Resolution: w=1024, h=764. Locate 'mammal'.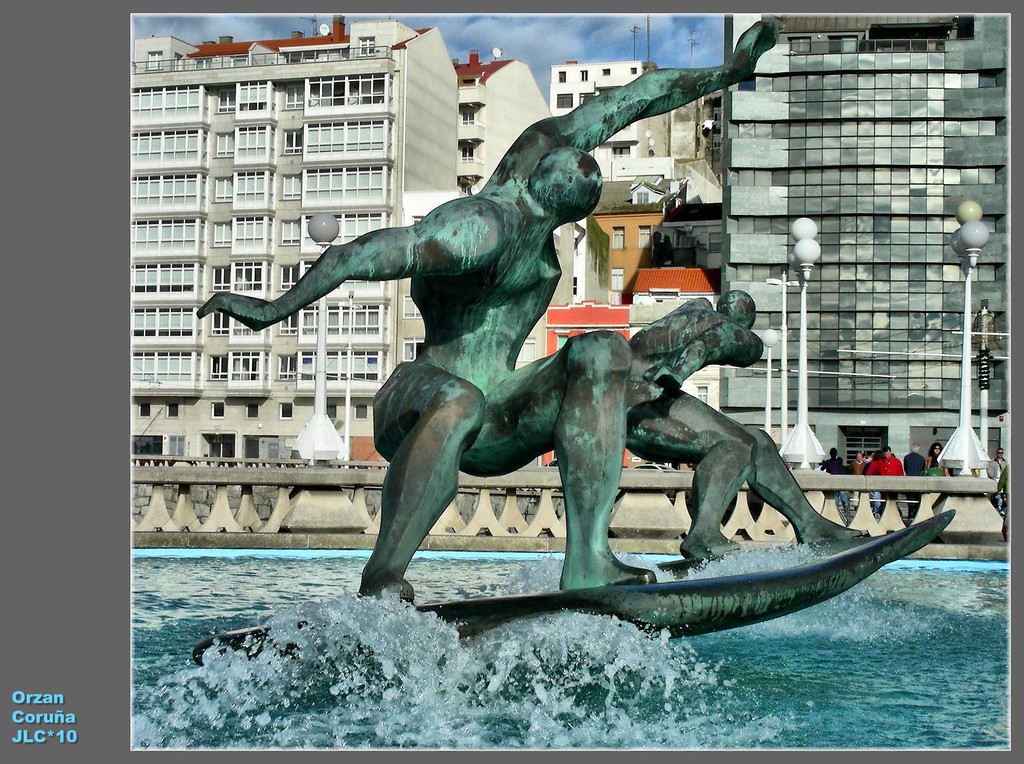
region(625, 290, 875, 565).
